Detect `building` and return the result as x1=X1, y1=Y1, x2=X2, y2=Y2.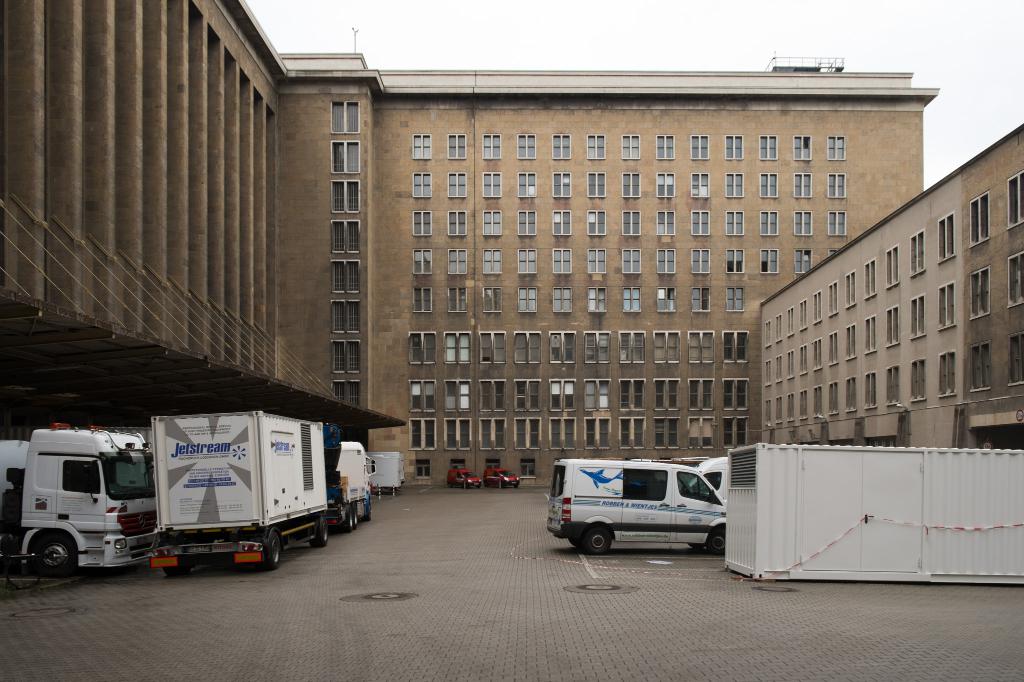
x1=0, y1=0, x2=1023, y2=487.
